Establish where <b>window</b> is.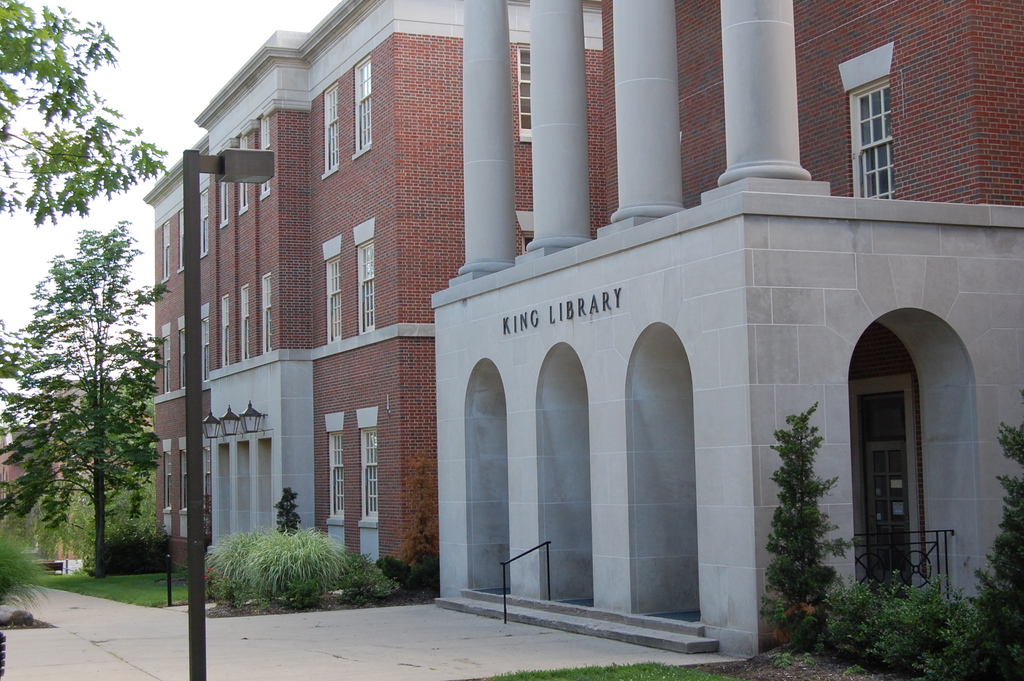
Established at <bbox>324, 83, 339, 174</bbox>.
